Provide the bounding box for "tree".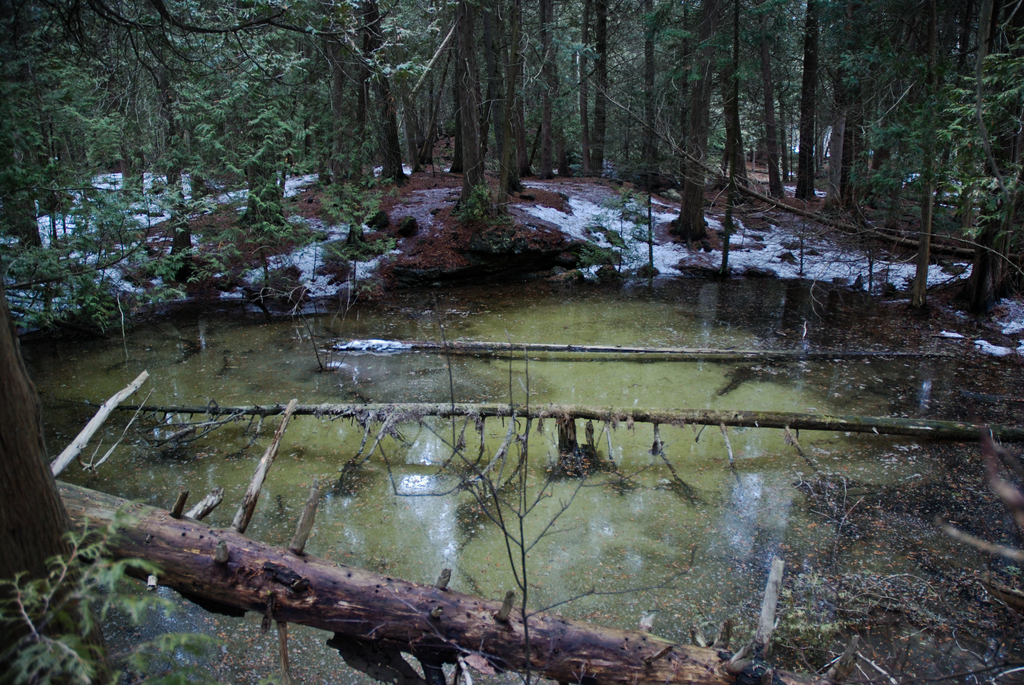
x1=457, y1=0, x2=486, y2=222.
